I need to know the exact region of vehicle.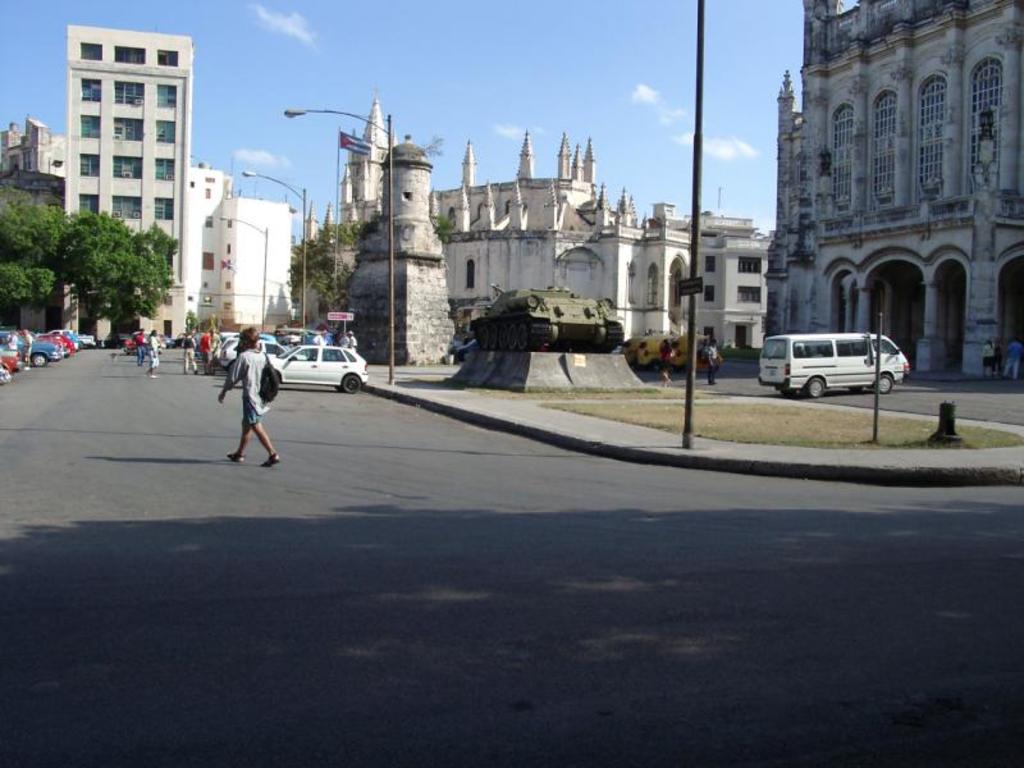
Region: <bbox>175, 330, 210, 348</bbox>.
